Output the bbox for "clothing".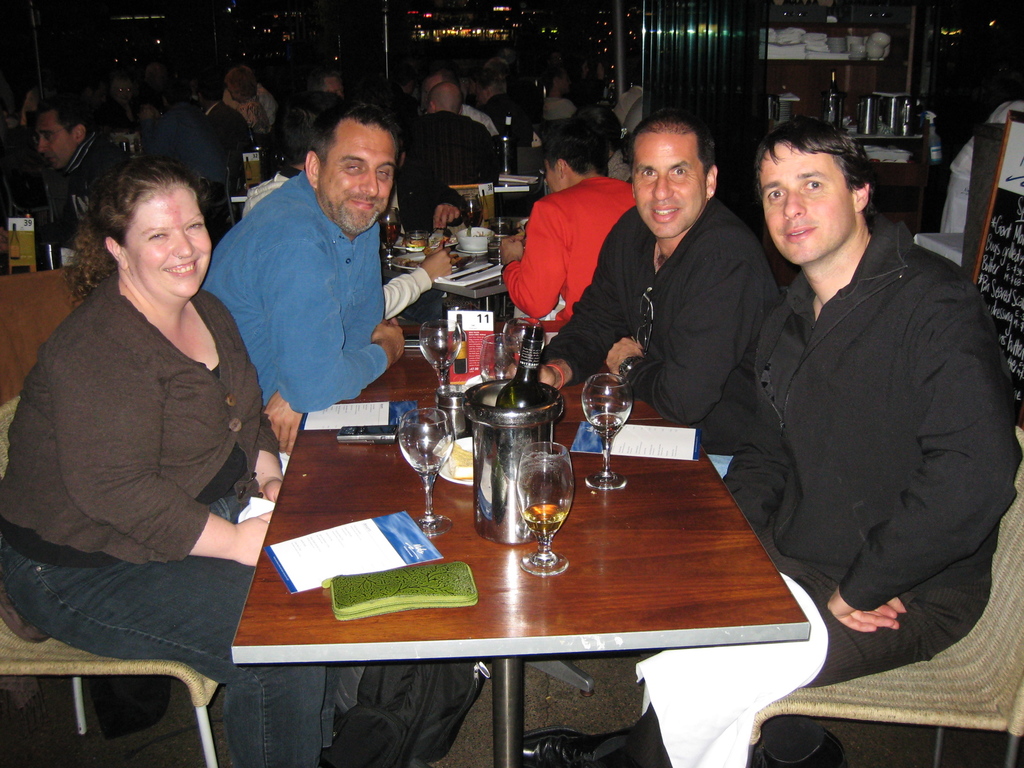
select_region(630, 202, 1021, 767).
